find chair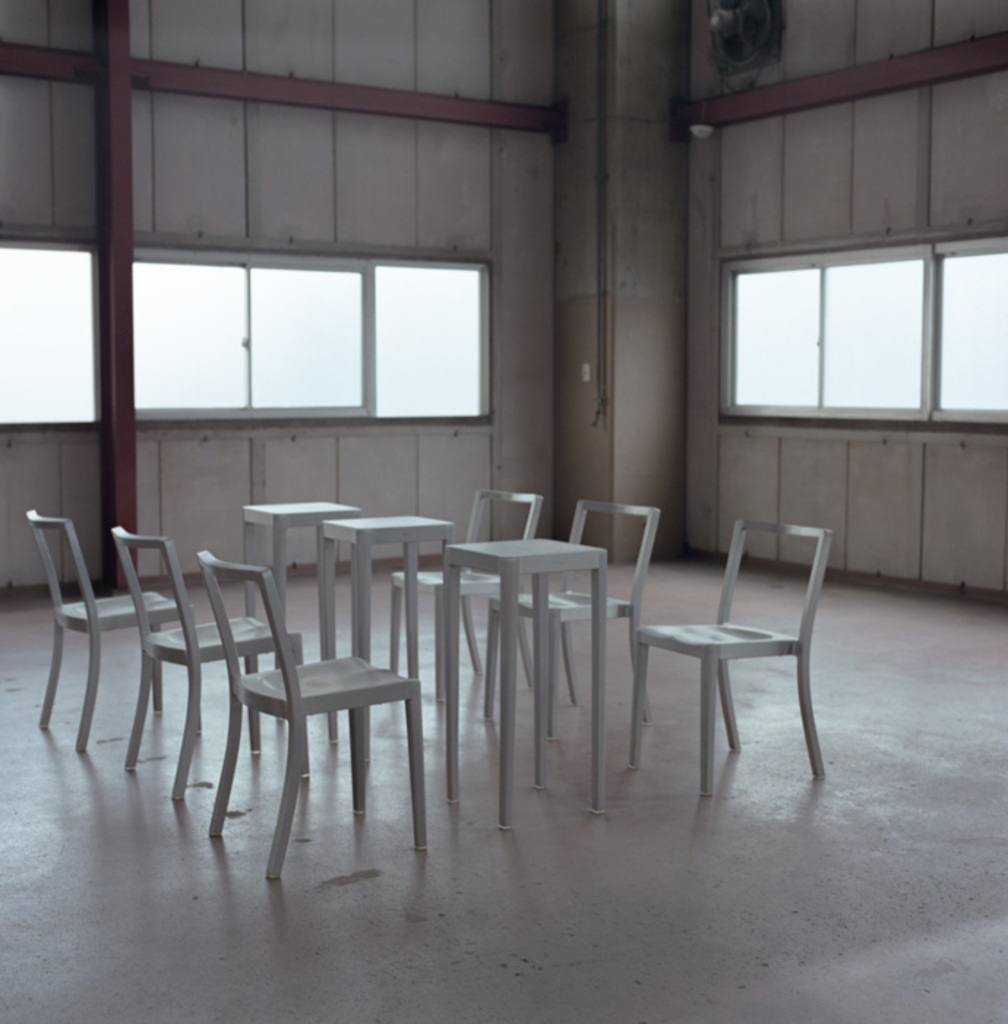
box(386, 497, 547, 705)
